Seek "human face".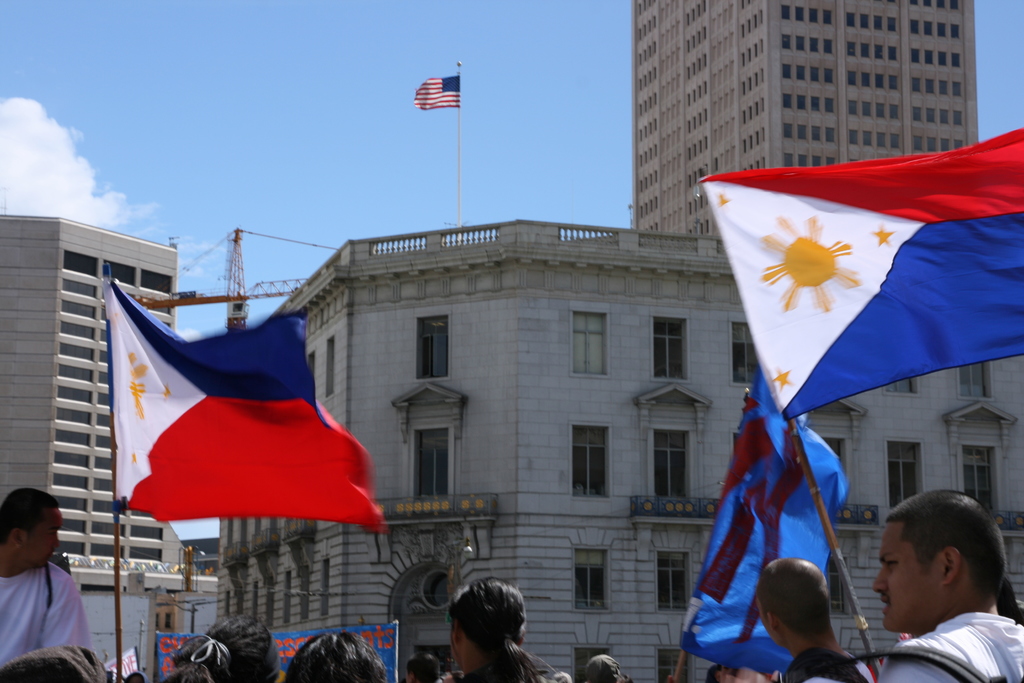
box(874, 520, 940, 630).
